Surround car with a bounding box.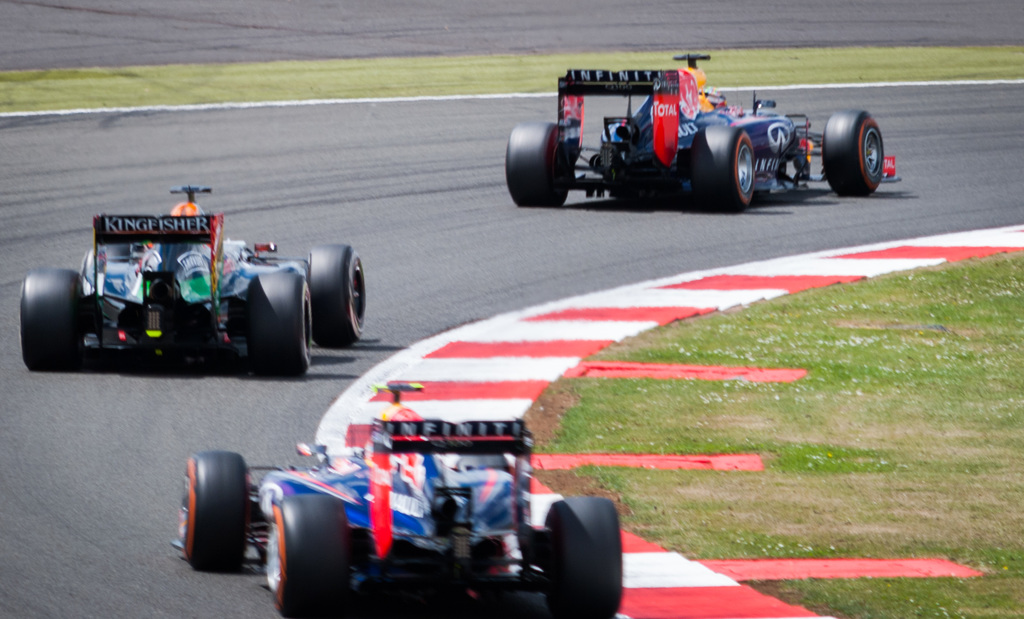
select_region(17, 180, 366, 380).
